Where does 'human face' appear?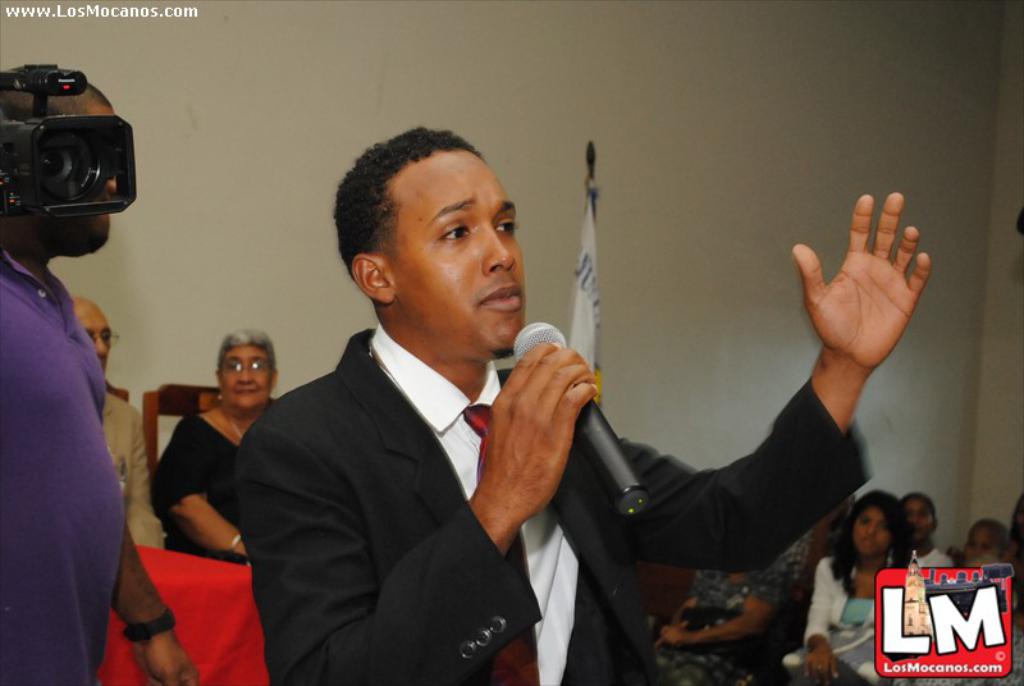
Appears at 851:499:895:562.
